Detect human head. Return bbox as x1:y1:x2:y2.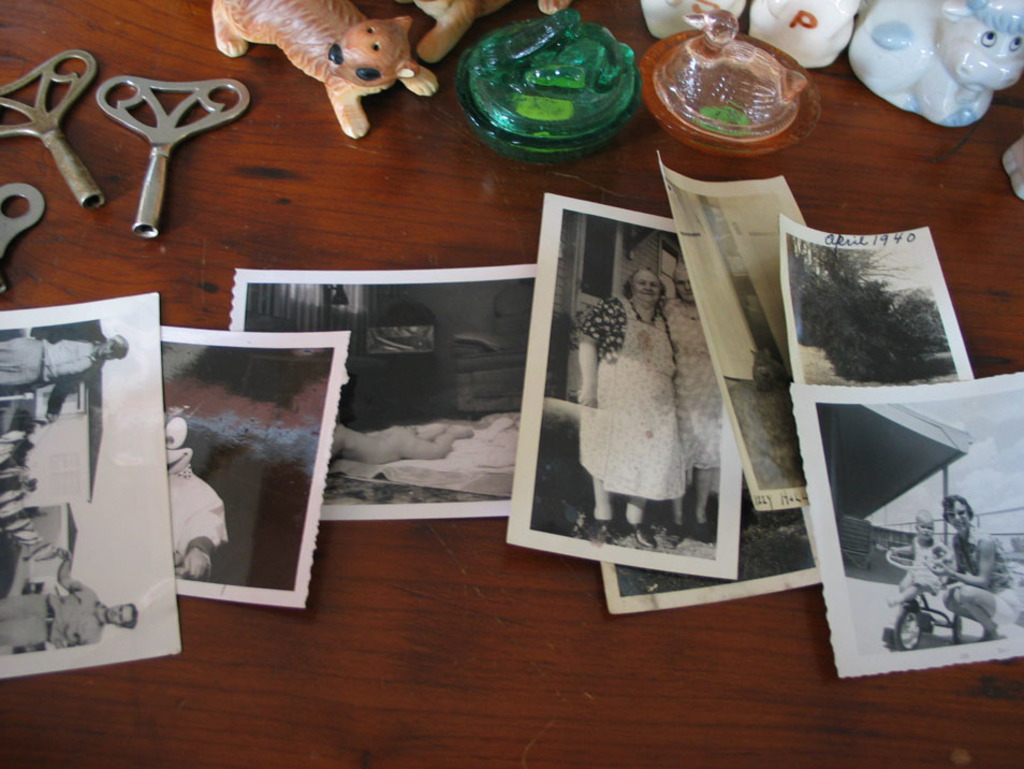
106:605:138:629.
